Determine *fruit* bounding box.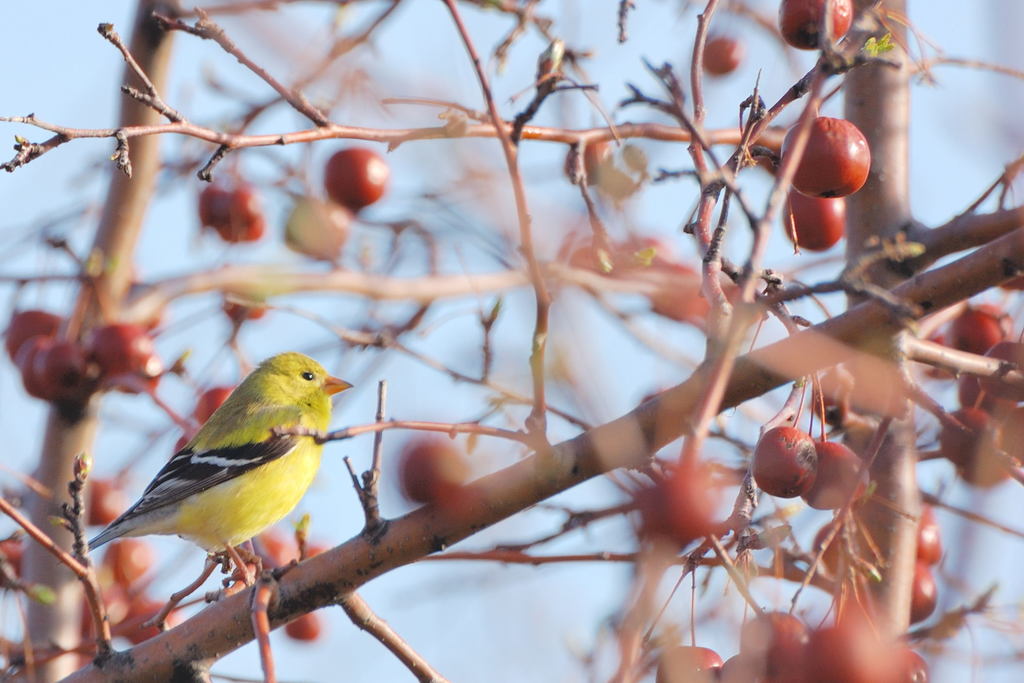
Determined: {"x1": 125, "y1": 598, "x2": 181, "y2": 646}.
